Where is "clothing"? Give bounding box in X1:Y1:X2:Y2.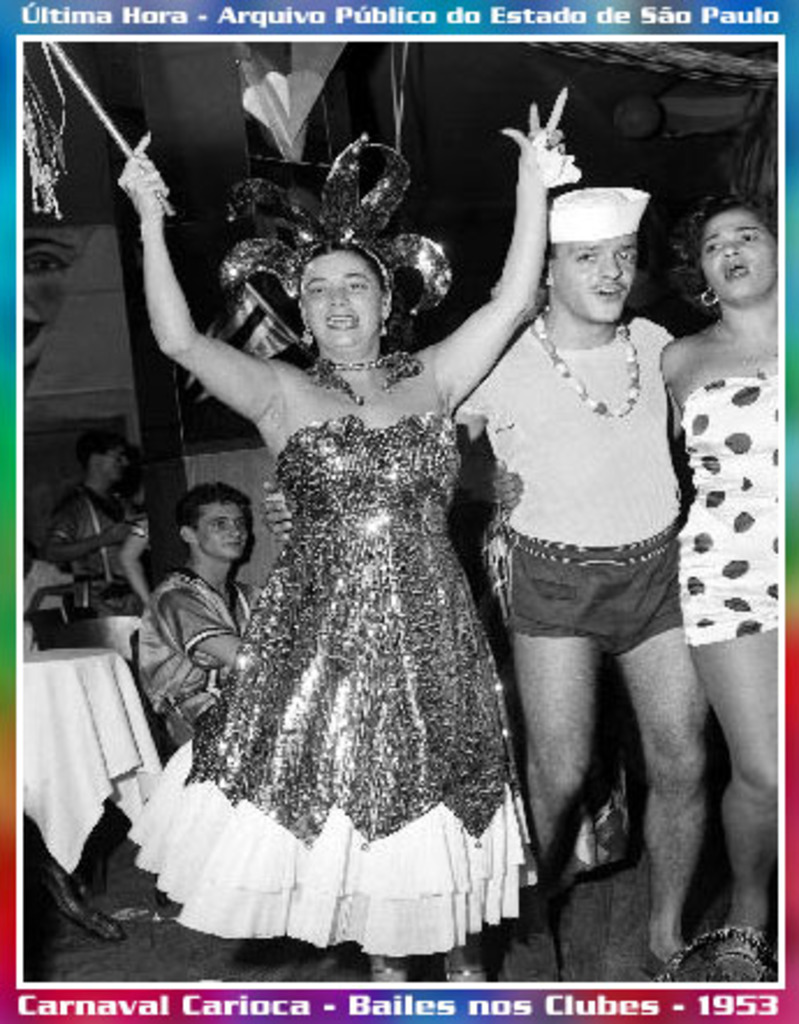
438:320:688:653.
